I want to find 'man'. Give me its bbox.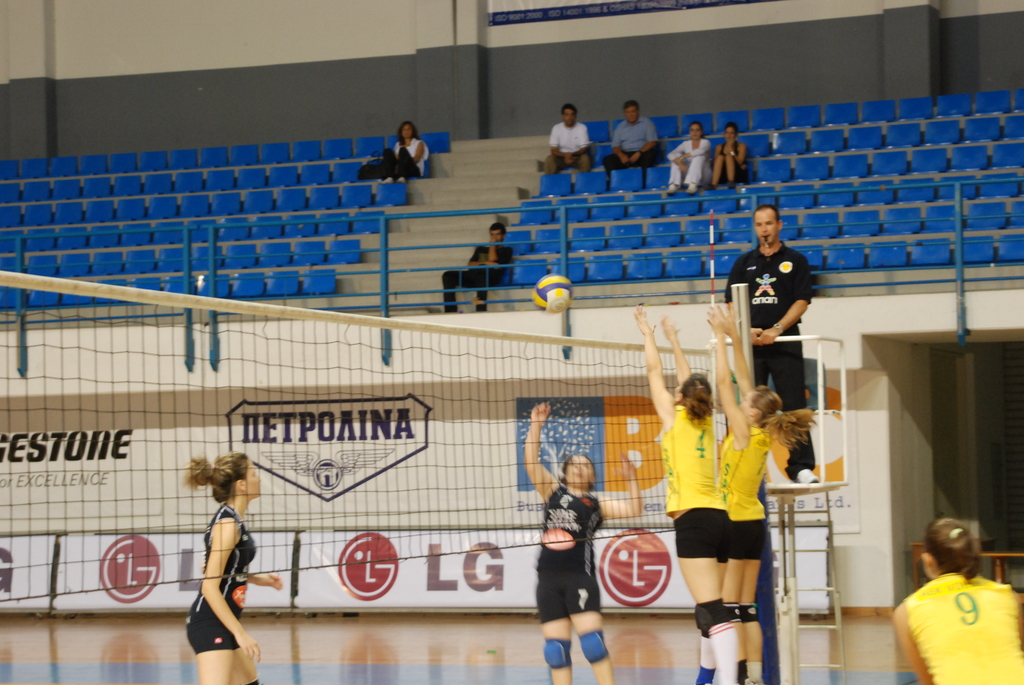
detection(712, 199, 818, 431).
